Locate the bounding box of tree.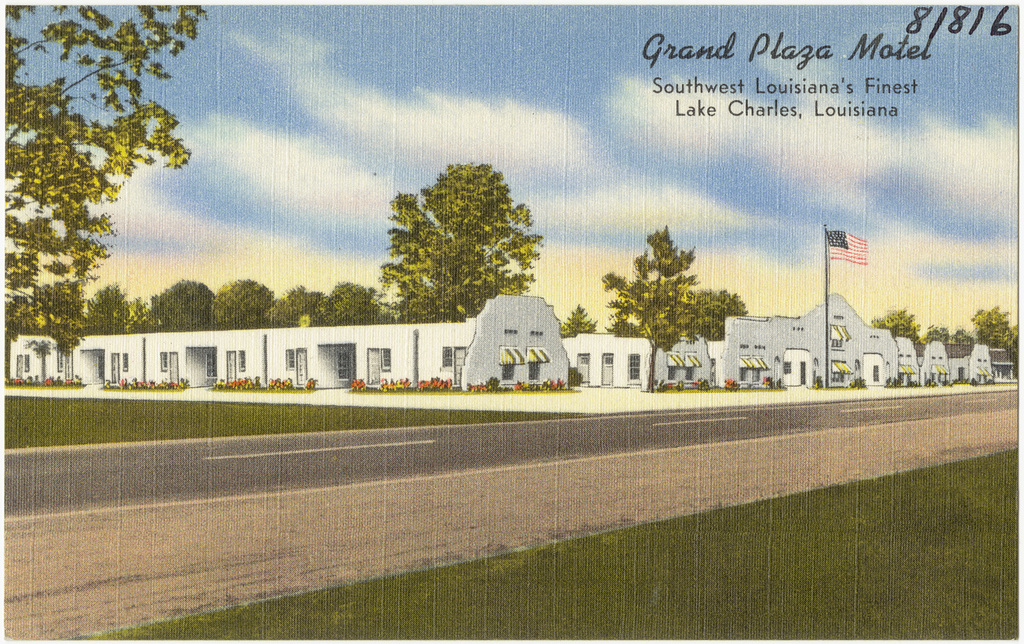
Bounding box: x1=599, y1=220, x2=703, y2=394.
